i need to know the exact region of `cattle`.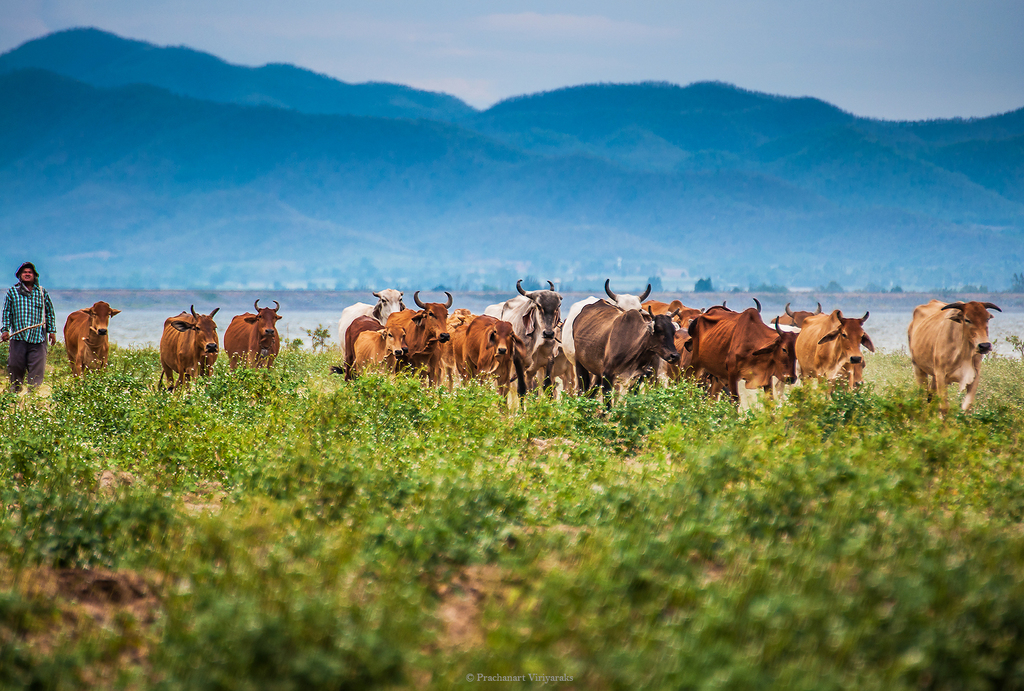
Region: bbox=[156, 303, 220, 399].
